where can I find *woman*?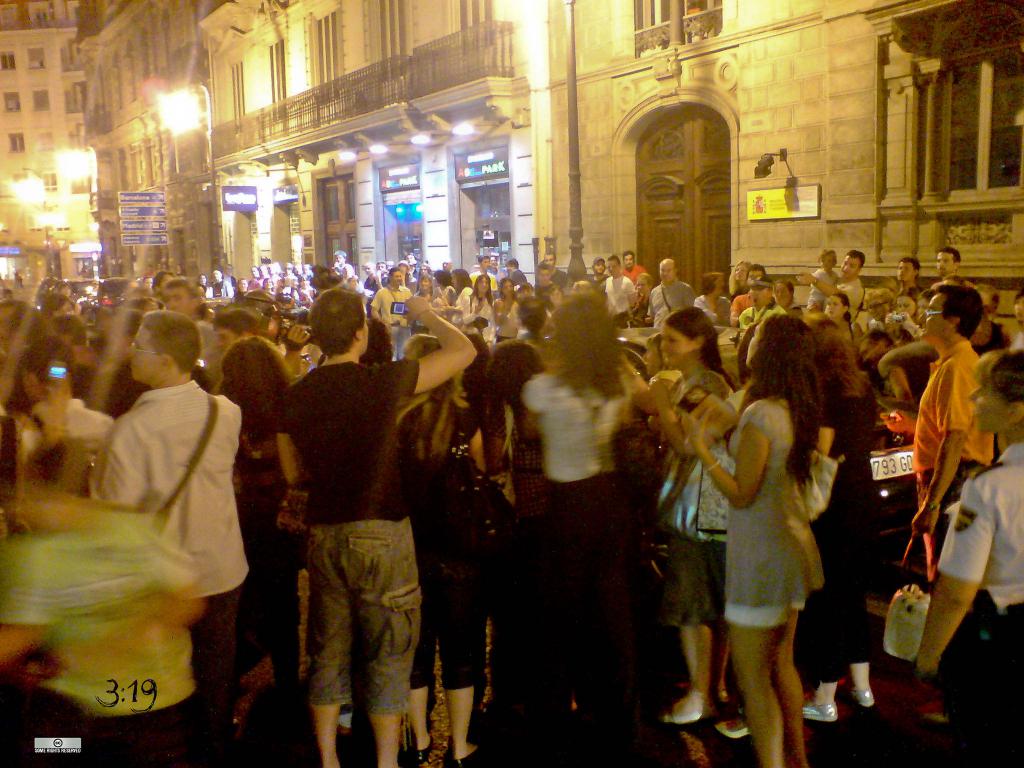
You can find it at (x1=397, y1=331, x2=489, y2=764).
